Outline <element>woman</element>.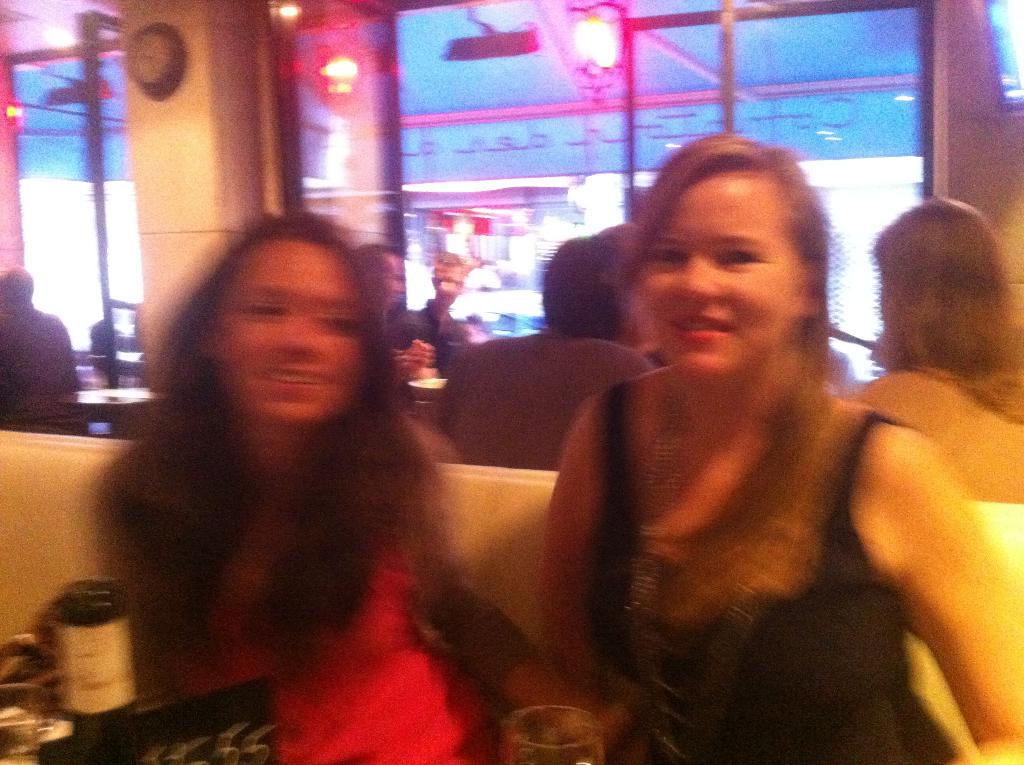
Outline: (504,127,977,757).
